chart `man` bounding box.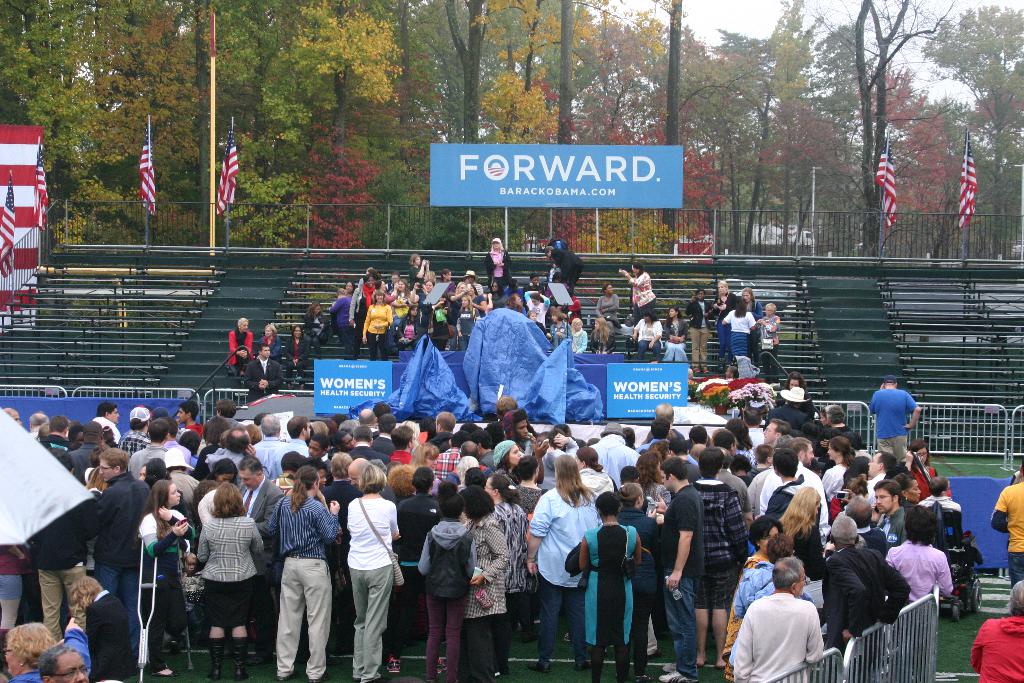
Charted: {"x1": 865, "y1": 375, "x2": 925, "y2": 470}.
